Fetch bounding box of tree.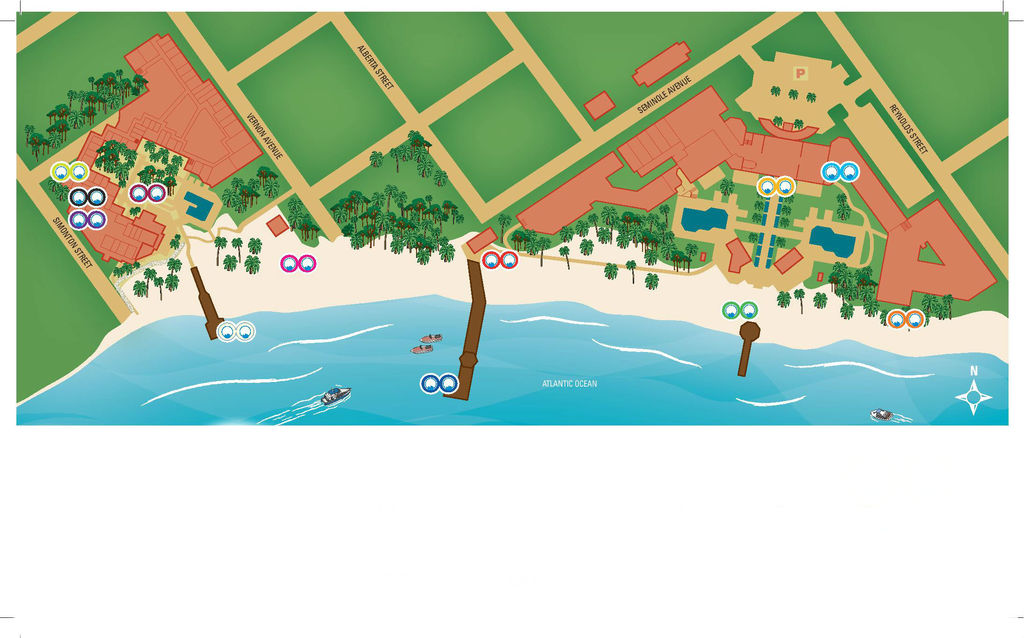
Bbox: [left=388, top=139, right=403, bottom=173].
